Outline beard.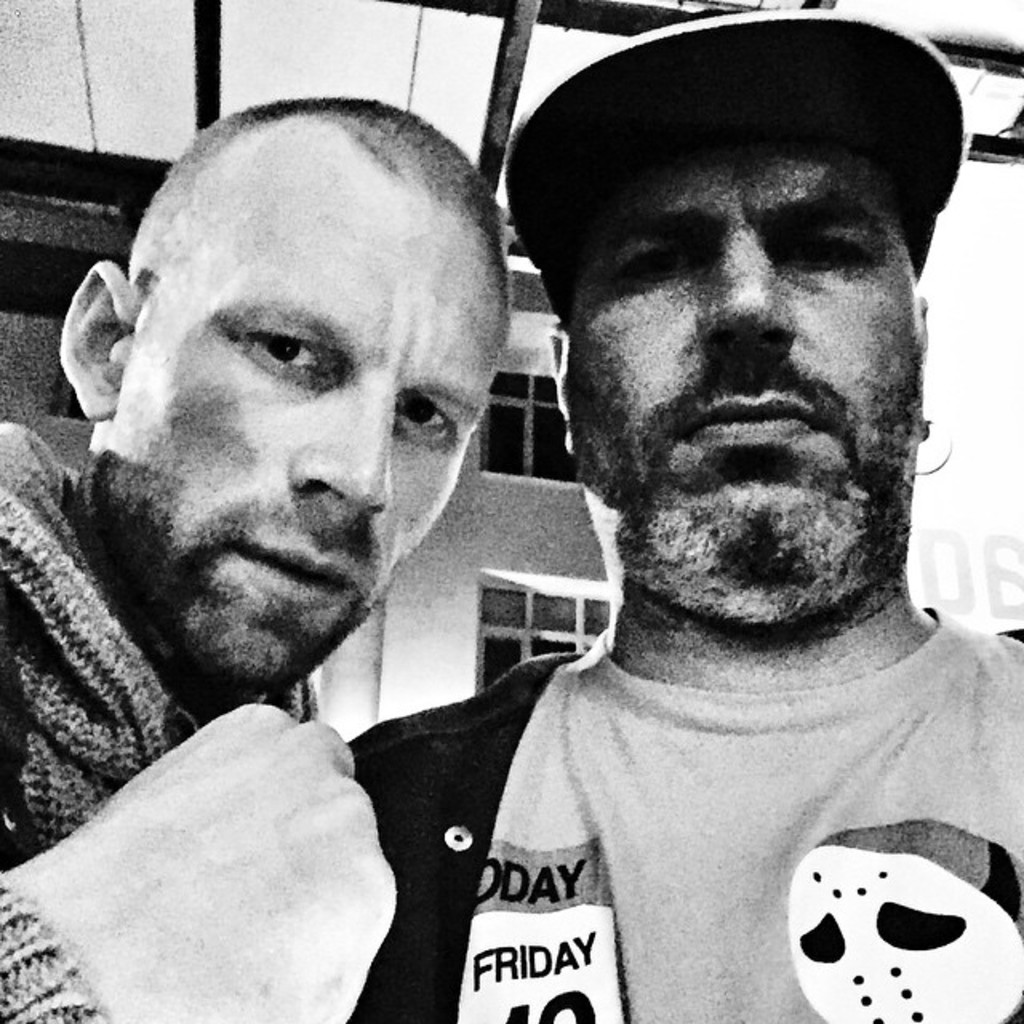
Outline: <region>614, 482, 915, 638</region>.
